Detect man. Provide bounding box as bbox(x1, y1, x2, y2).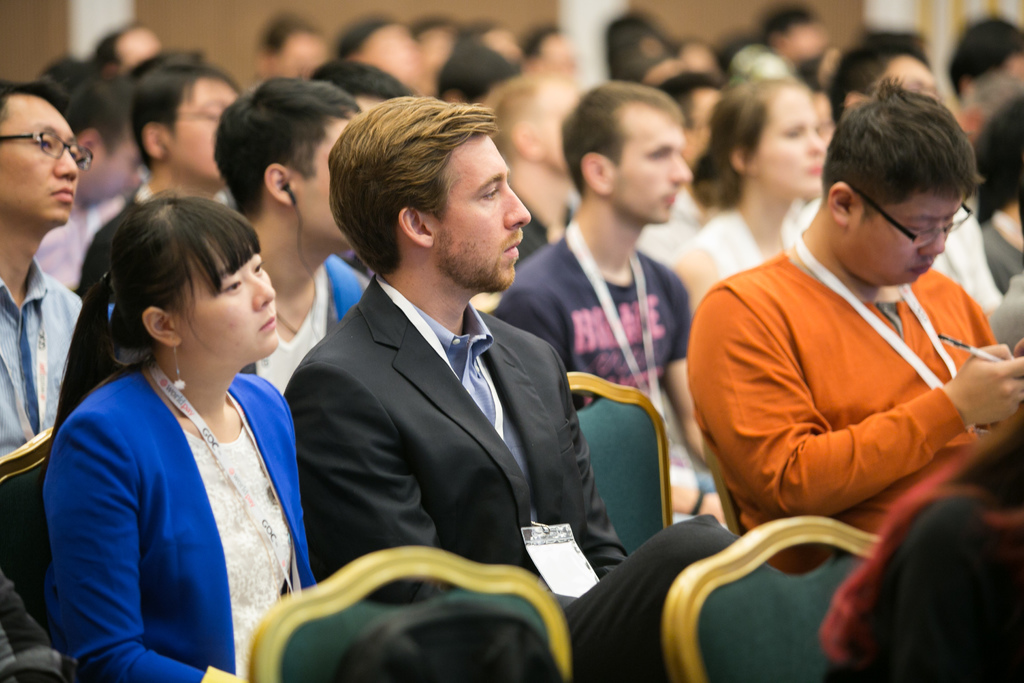
bbox(0, 81, 85, 609).
